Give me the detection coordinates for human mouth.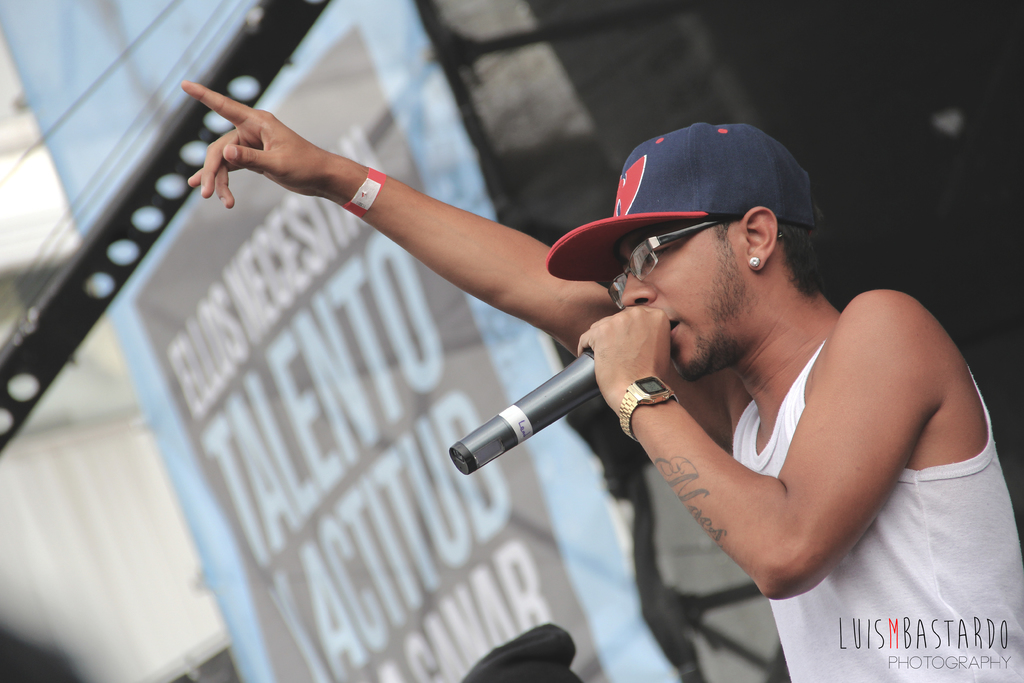
[left=667, top=312, right=682, bottom=333].
